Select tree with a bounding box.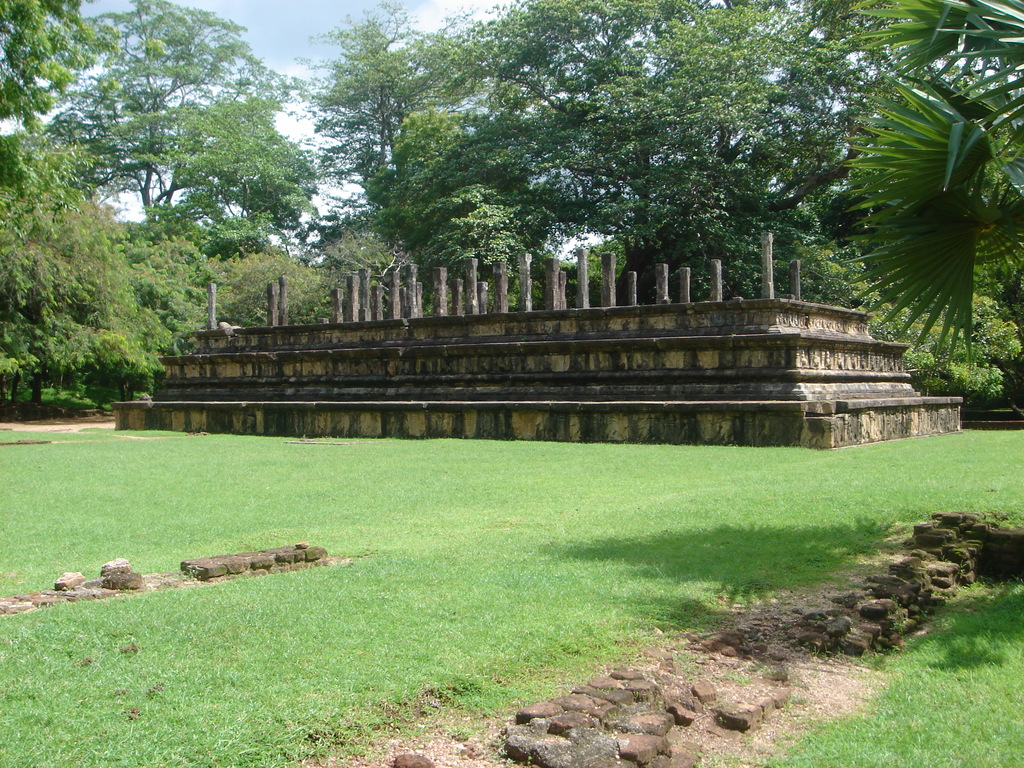
34, 0, 313, 246.
